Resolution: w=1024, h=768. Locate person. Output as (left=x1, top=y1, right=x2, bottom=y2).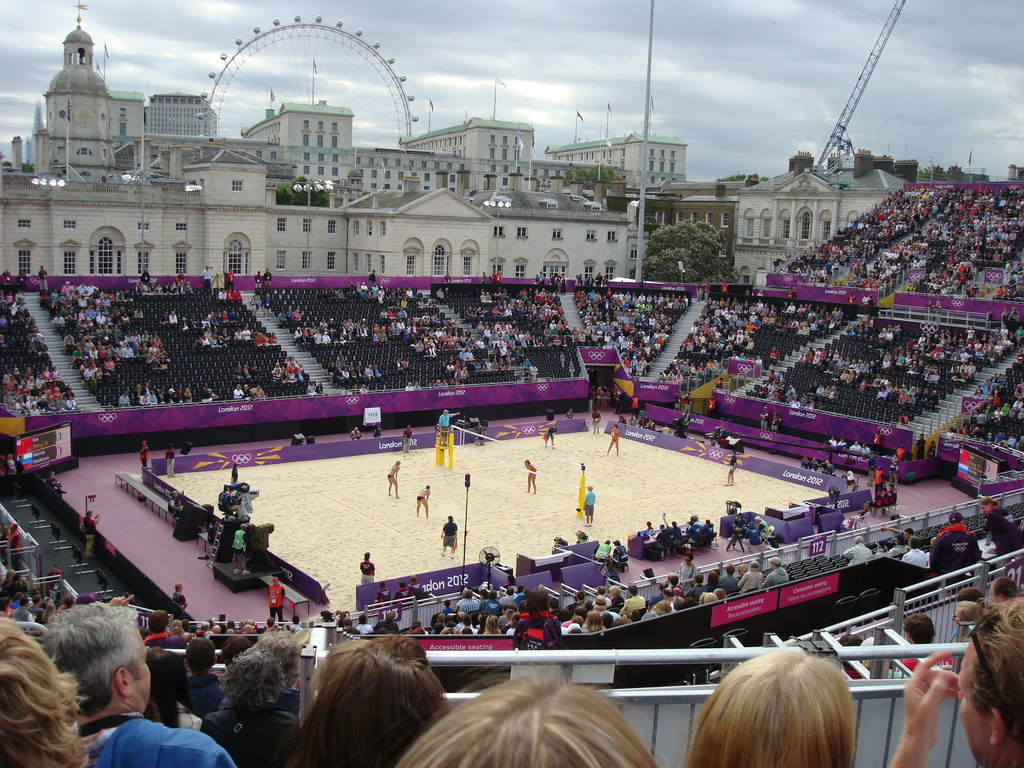
(left=233, top=384, right=245, bottom=400).
